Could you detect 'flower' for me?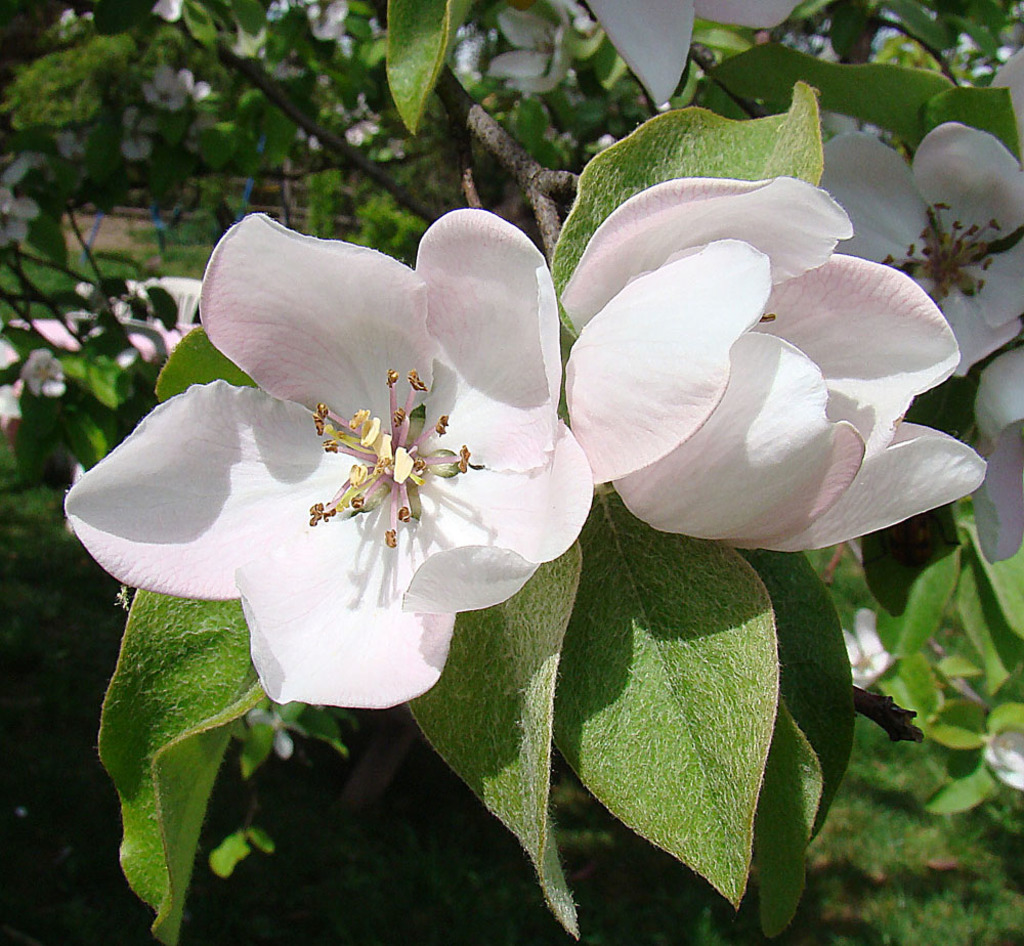
Detection result: rect(115, 104, 157, 164).
